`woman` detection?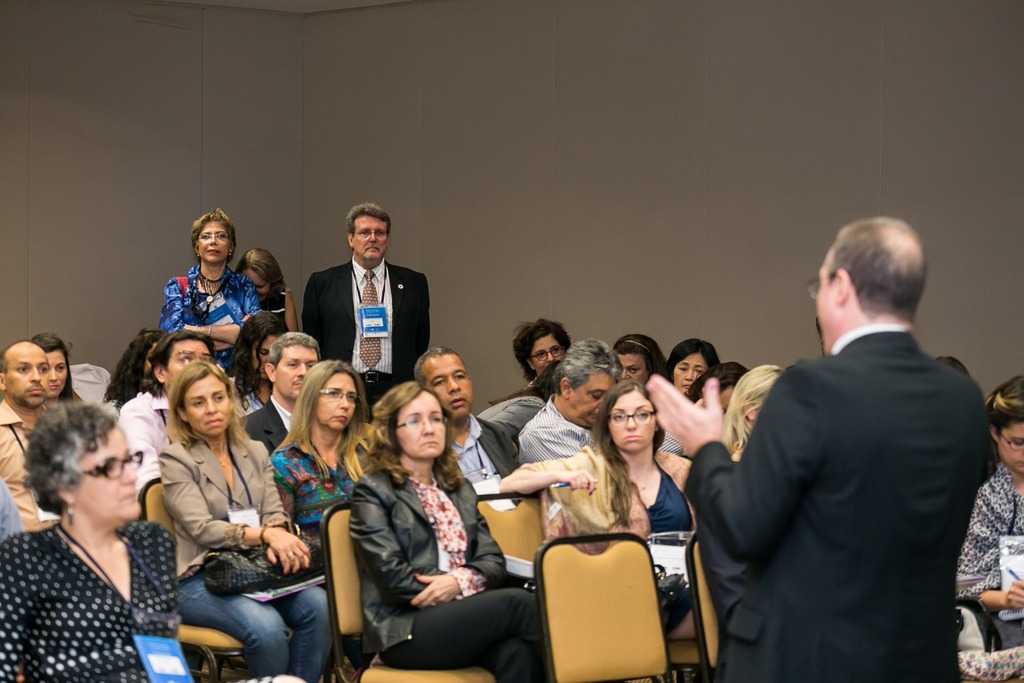
x1=954 y1=377 x2=1023 y2=682
